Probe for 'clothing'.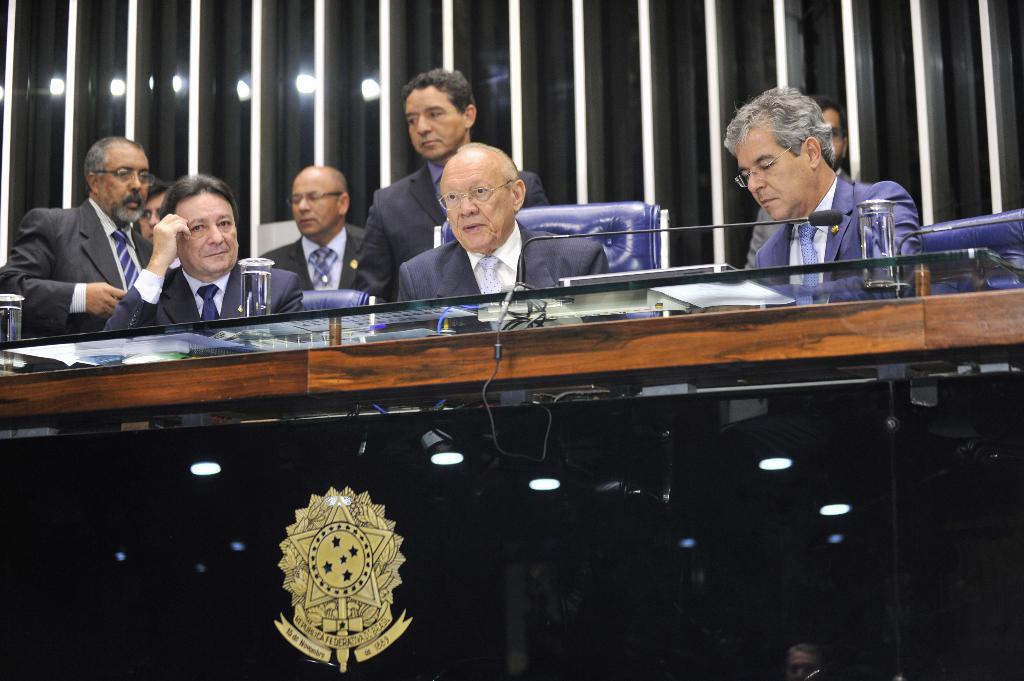
Probe result: {"x1": 3, "y1": 182, "x2": 156, "y2": 351}.
